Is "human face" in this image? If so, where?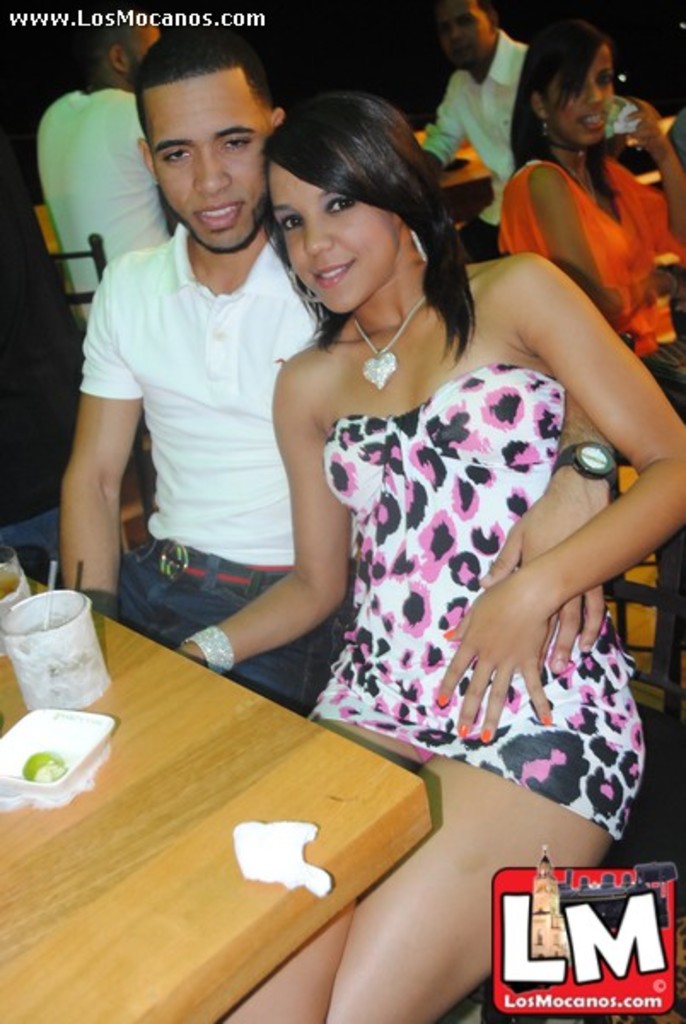
Yes, at crop(265, 164, 386, 314).
